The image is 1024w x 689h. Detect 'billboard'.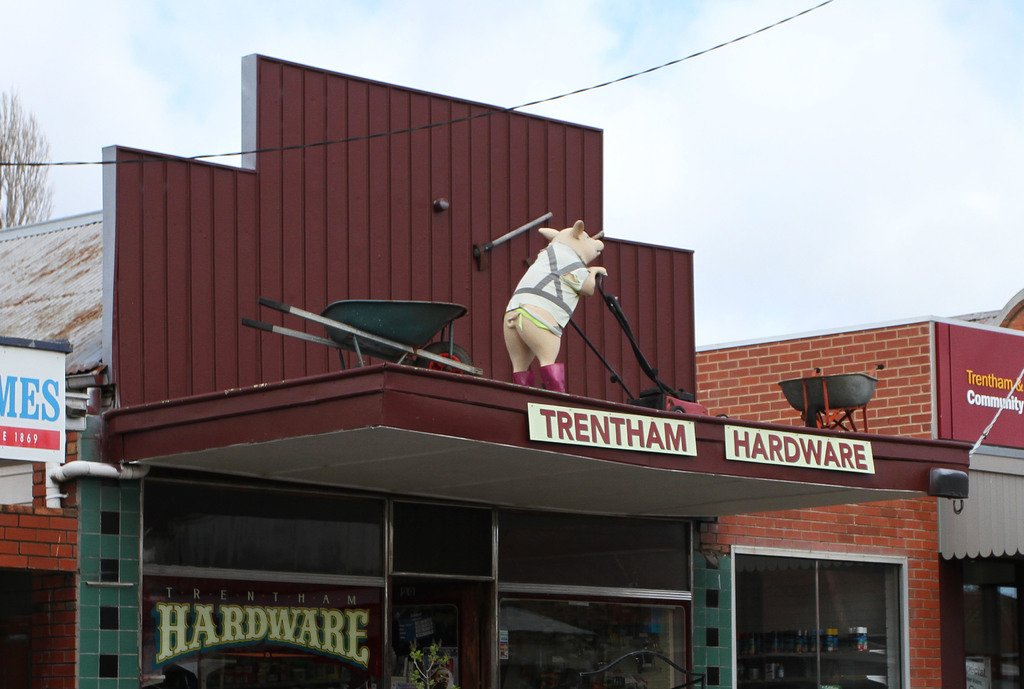
Detection: Rect(520, 401, 695, 456).
